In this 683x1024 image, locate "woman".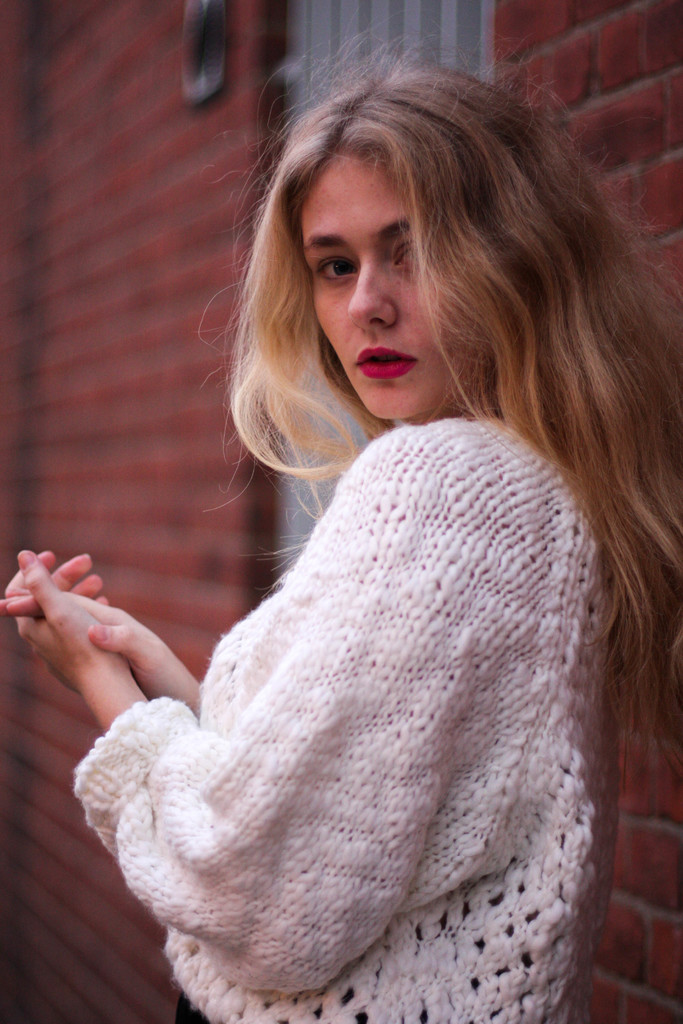
Bounding box: bbox(34, 80, 680, 971).
